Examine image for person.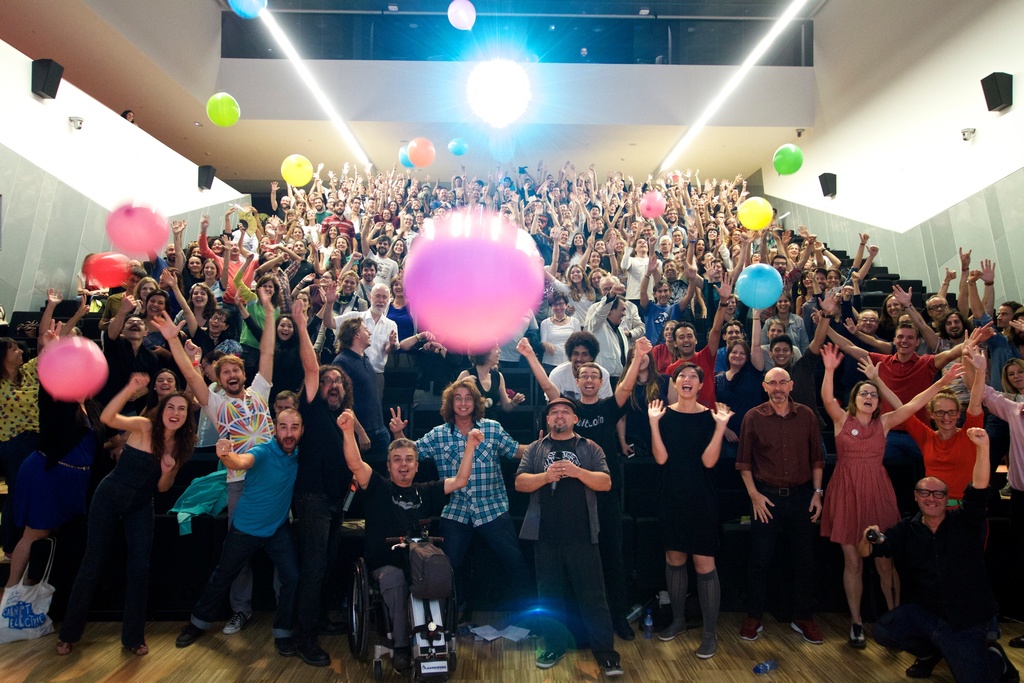
Examination result: Rect(45, 374, 196, 654).
